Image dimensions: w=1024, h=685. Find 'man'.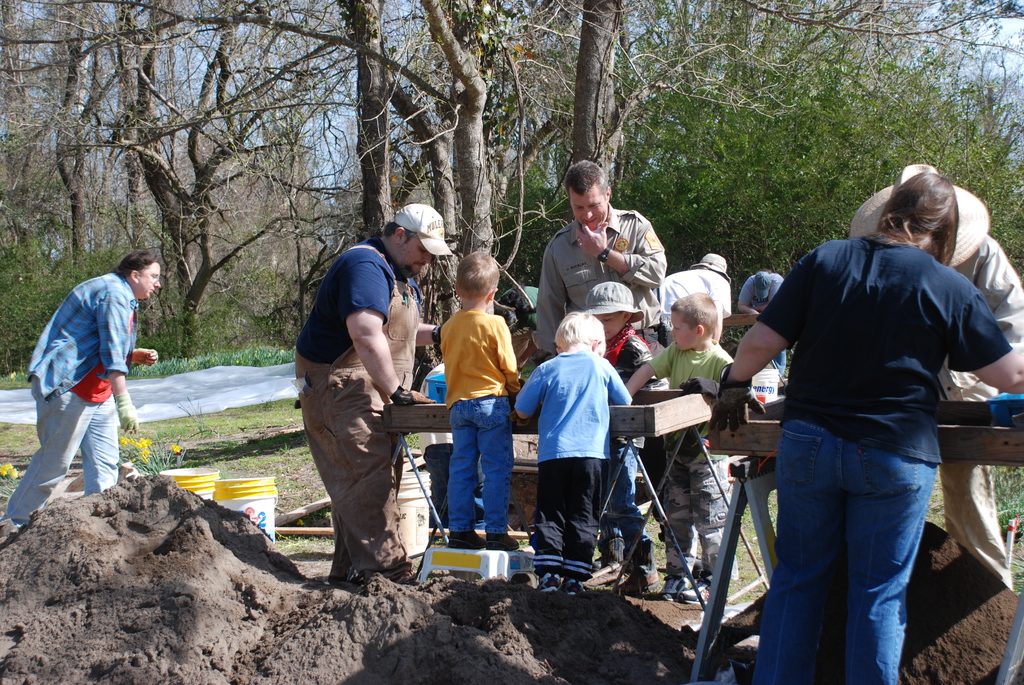
bbox(648, 253, 732, 346).
